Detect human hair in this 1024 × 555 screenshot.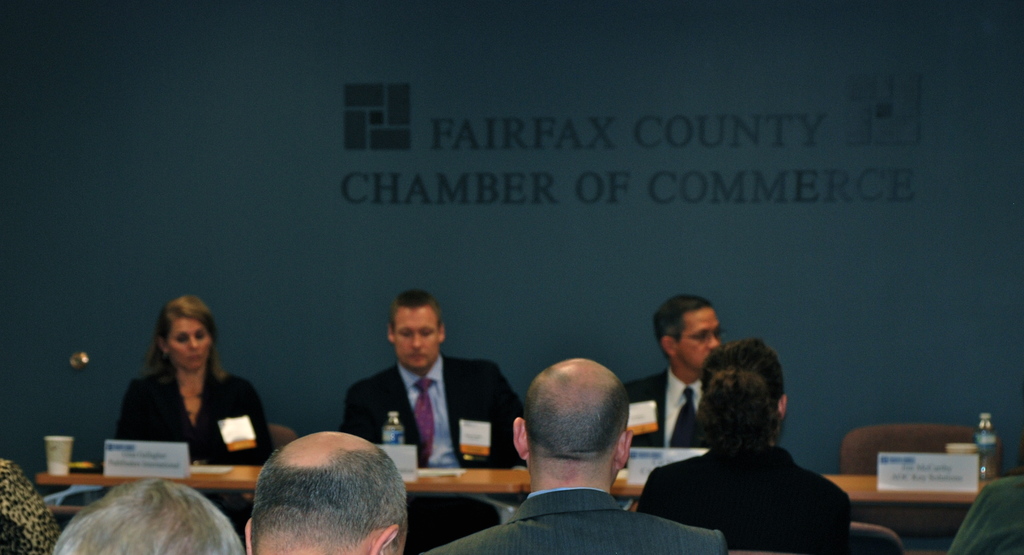
Detection: [398, 289, 430, 311].
